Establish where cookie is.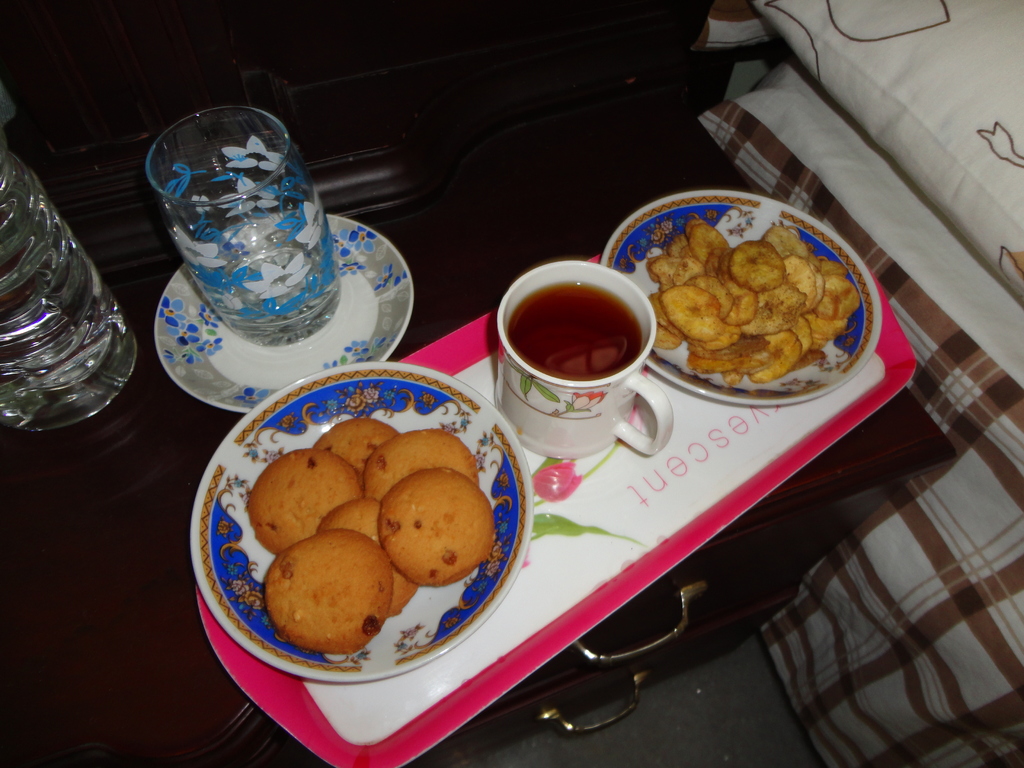
Established at bbox(318, 491, 412, 615).
